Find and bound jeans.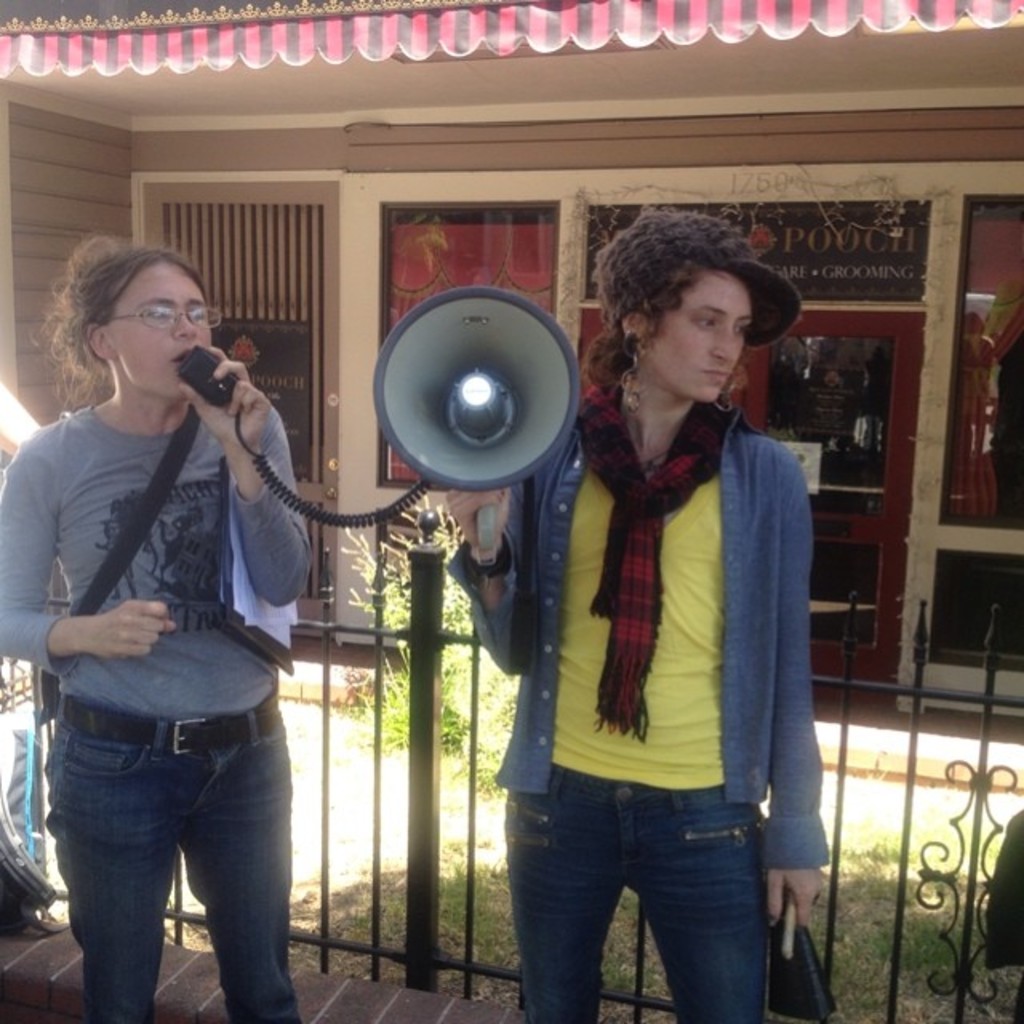
Bound: 509:766:766:1021.
